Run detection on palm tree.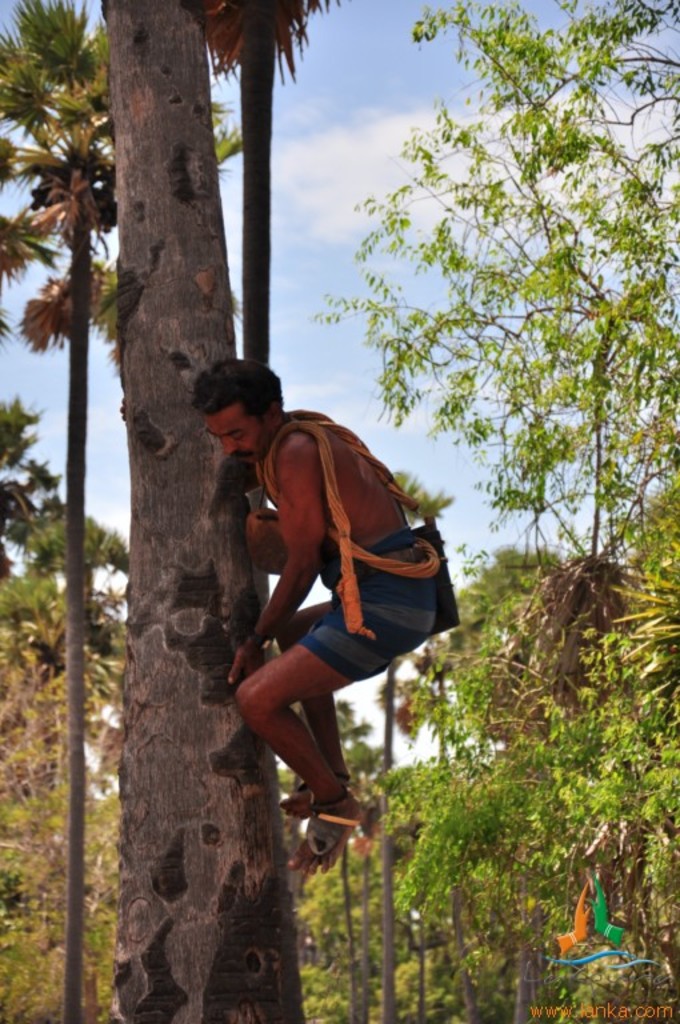
Result: left=0, top=412, right=120, bottom=988.
